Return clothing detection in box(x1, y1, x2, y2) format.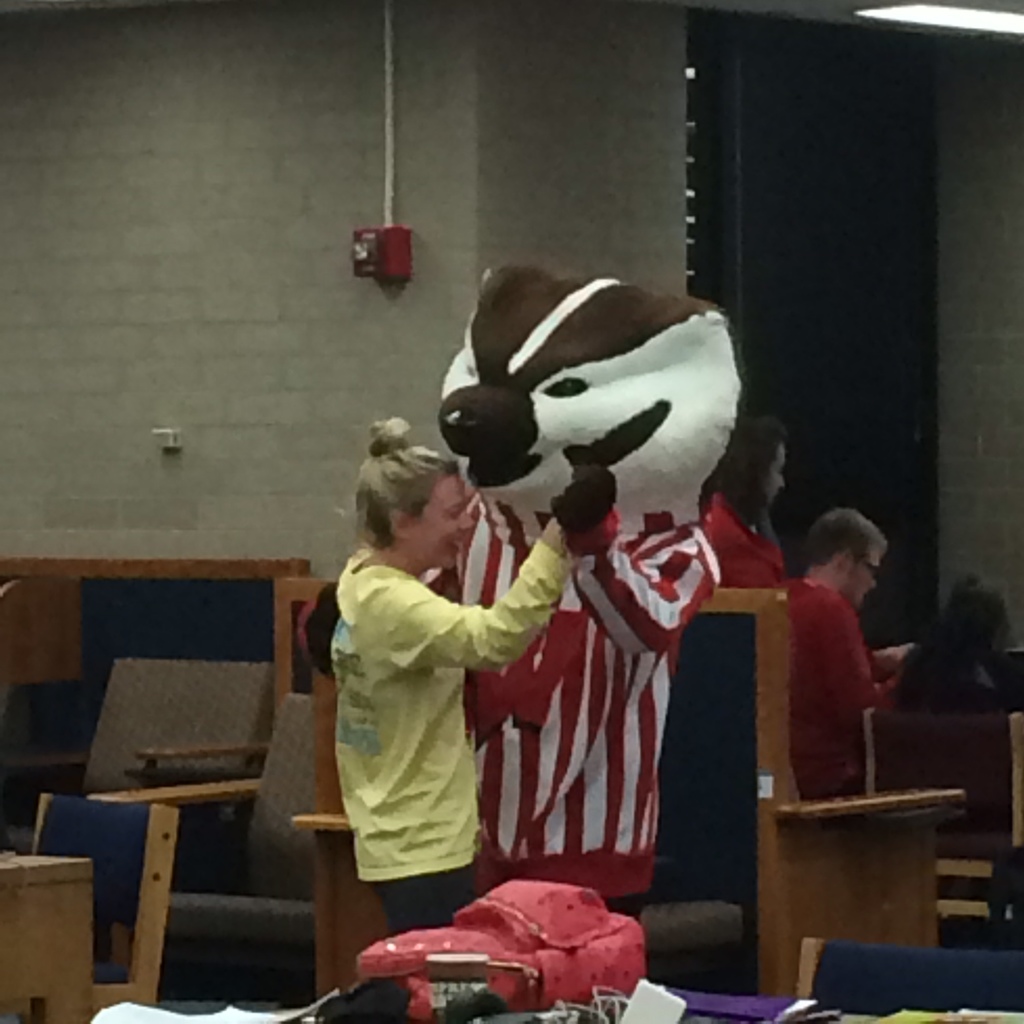
box(424, 484, 730, 911).
